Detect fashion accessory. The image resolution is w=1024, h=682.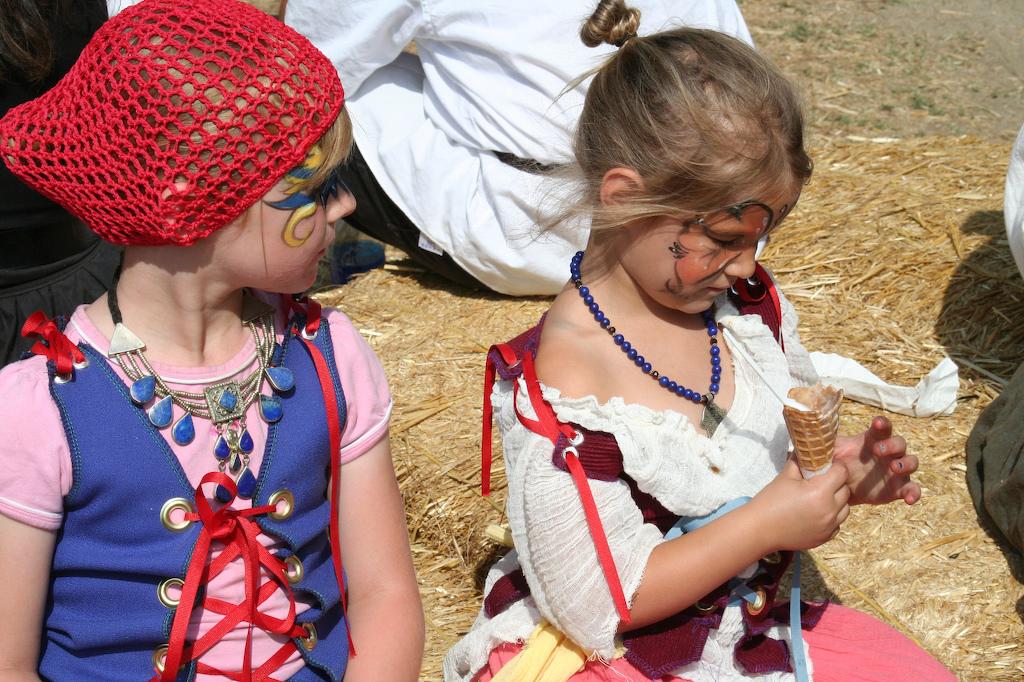
Rect(104, 277, 294, 503).
